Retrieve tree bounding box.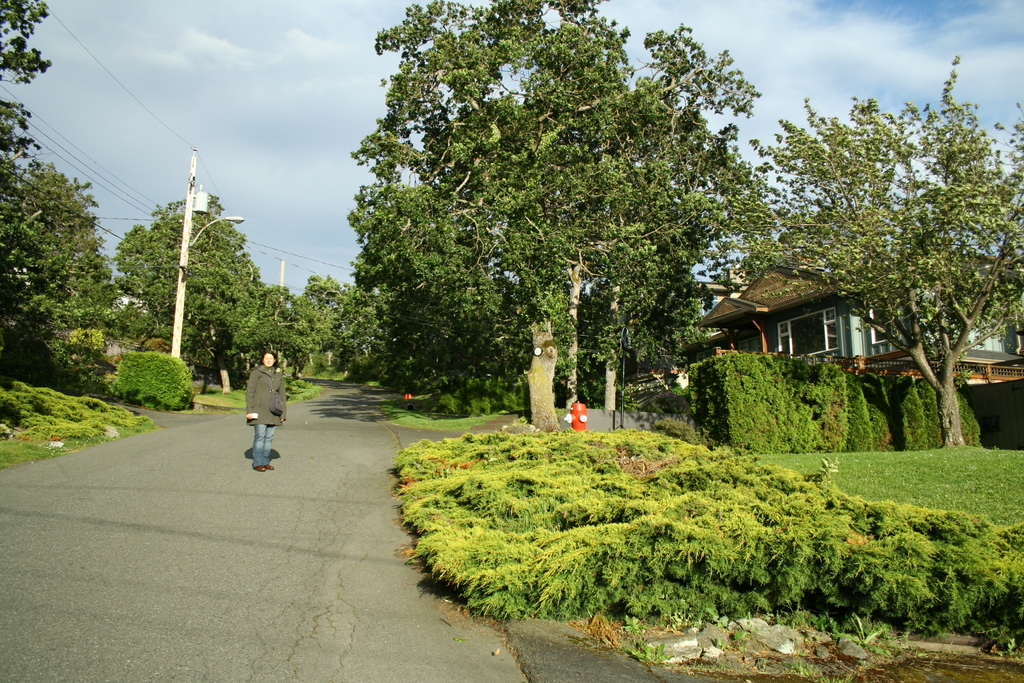
Bounding box: select_region(345, 5, 785, 445).
